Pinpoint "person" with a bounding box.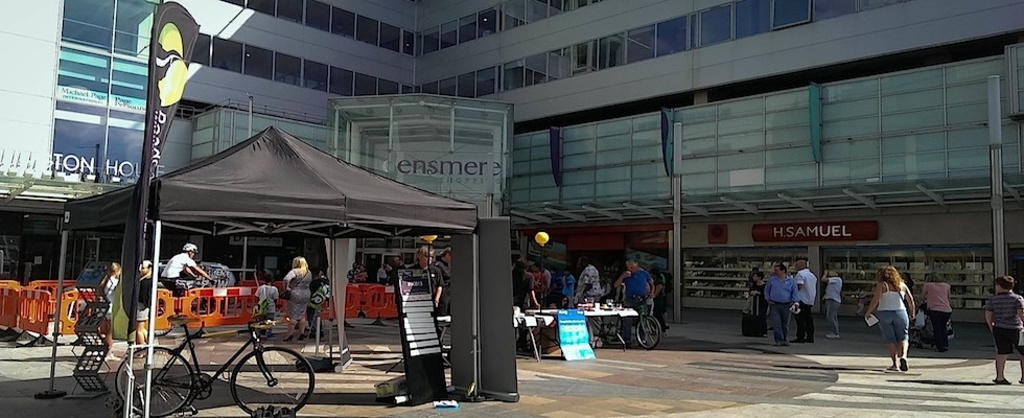
box(134, 260, 164, 354).
